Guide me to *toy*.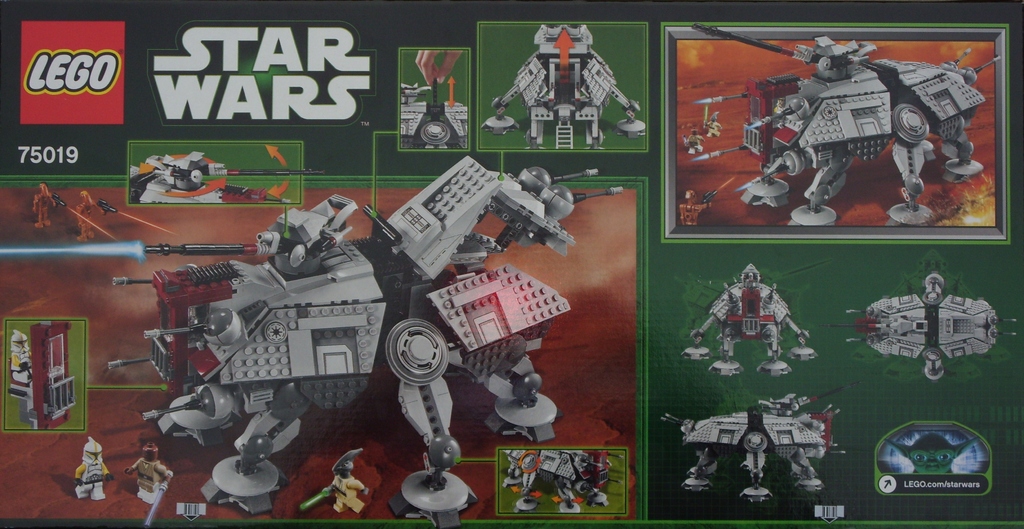
Guidance: select_region(77, 190, 118, 243).
